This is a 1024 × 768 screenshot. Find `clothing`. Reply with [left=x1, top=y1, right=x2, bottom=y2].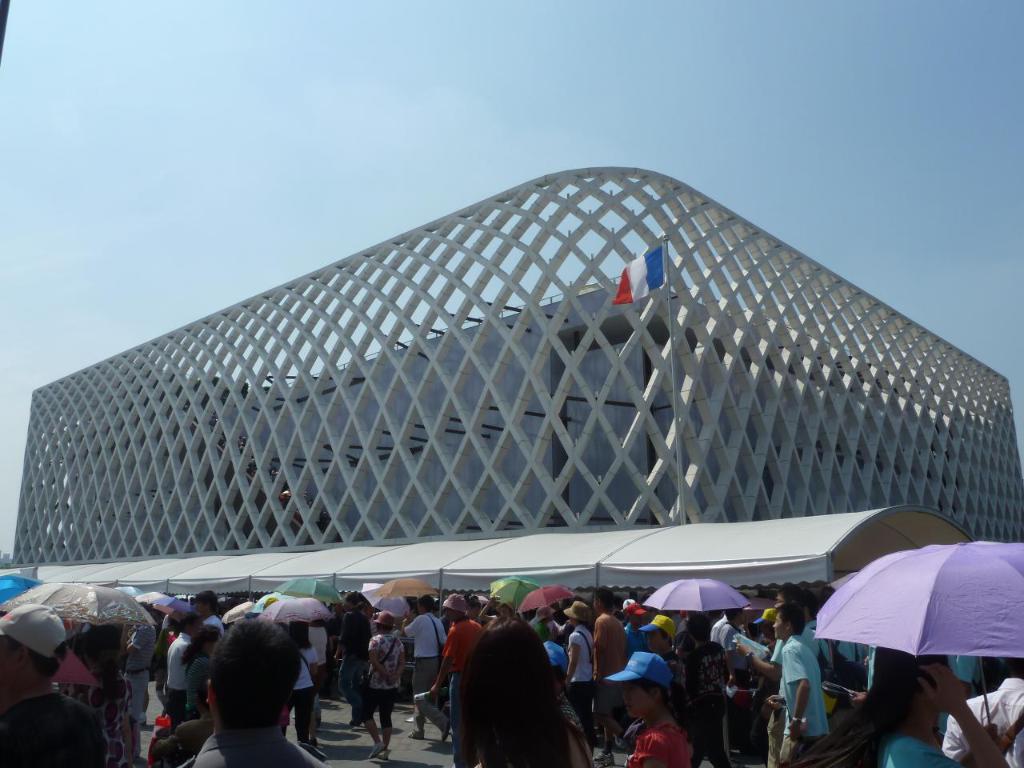
[left=837, top=634, right=866, bottom=668].
